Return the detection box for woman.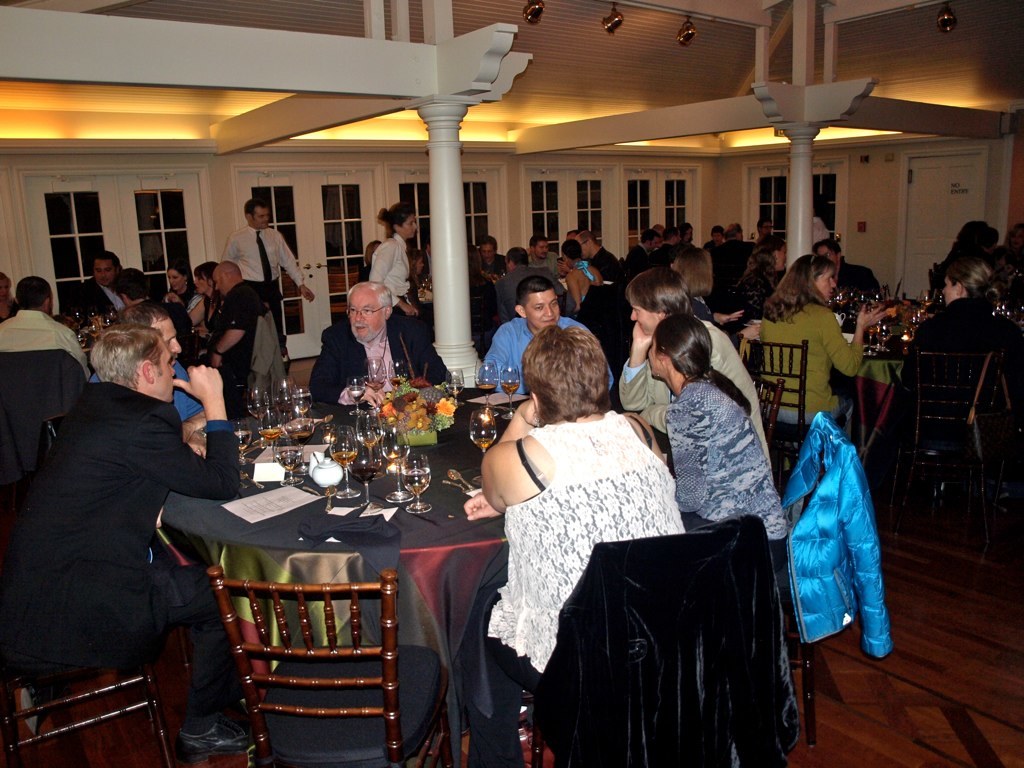
left=0, top=270, right=24, bottom=320.
